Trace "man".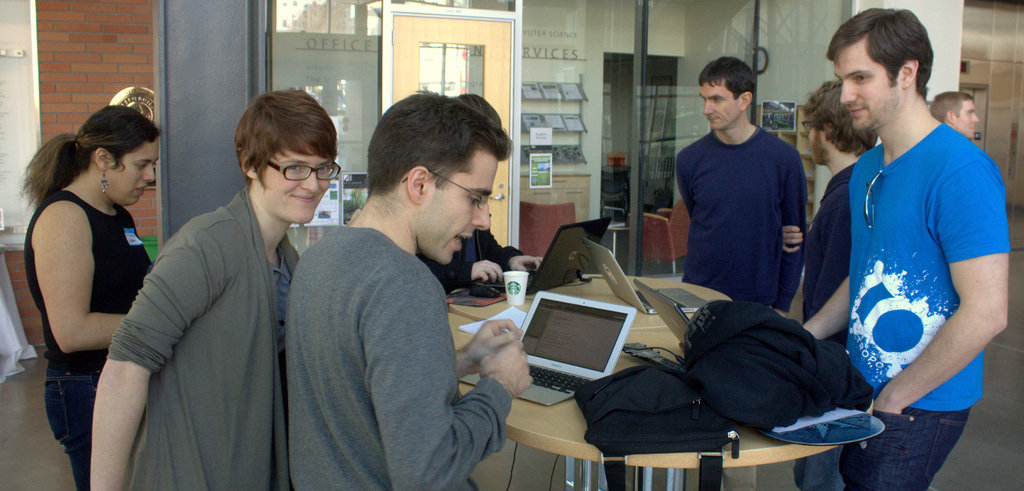
Traced to [x1=418, y1=224, x2=544, y2=299].
